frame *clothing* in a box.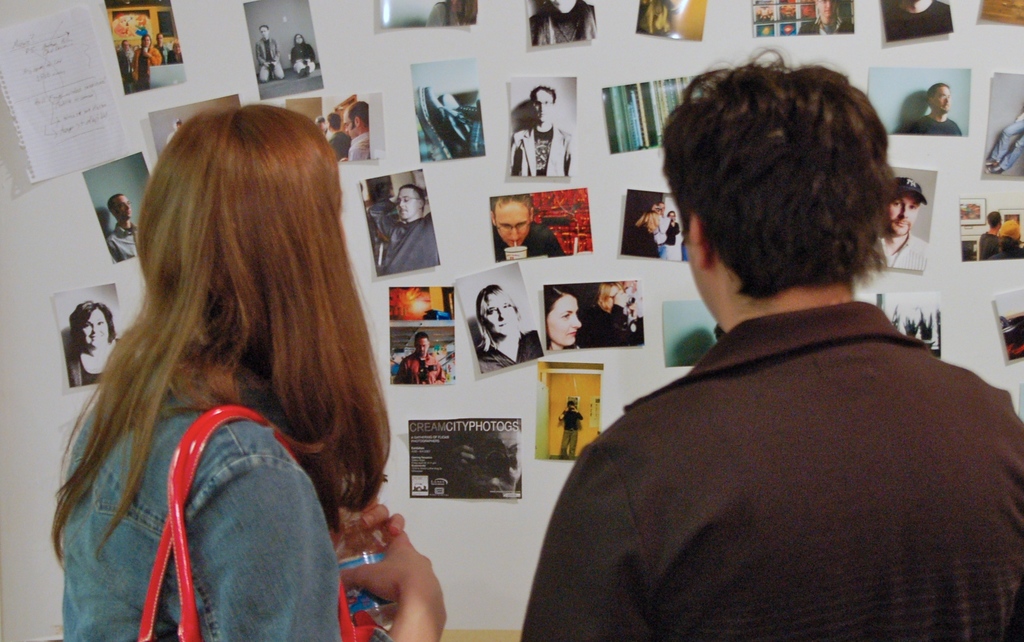
box=[109, 225, 141, 263].
